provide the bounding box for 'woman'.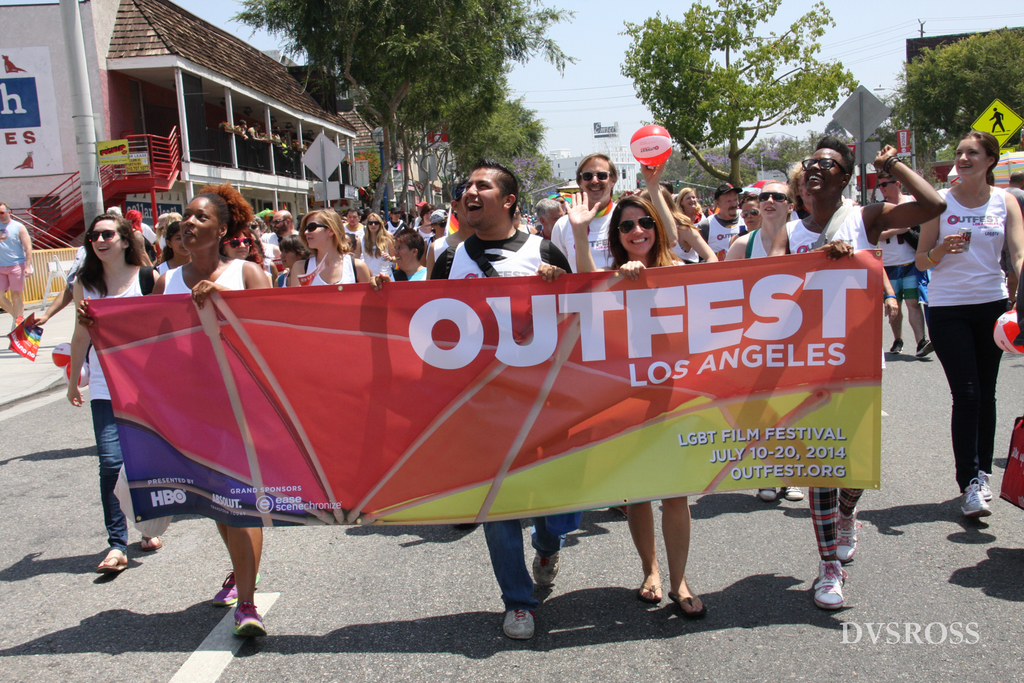
218, 225, 269, 273.
